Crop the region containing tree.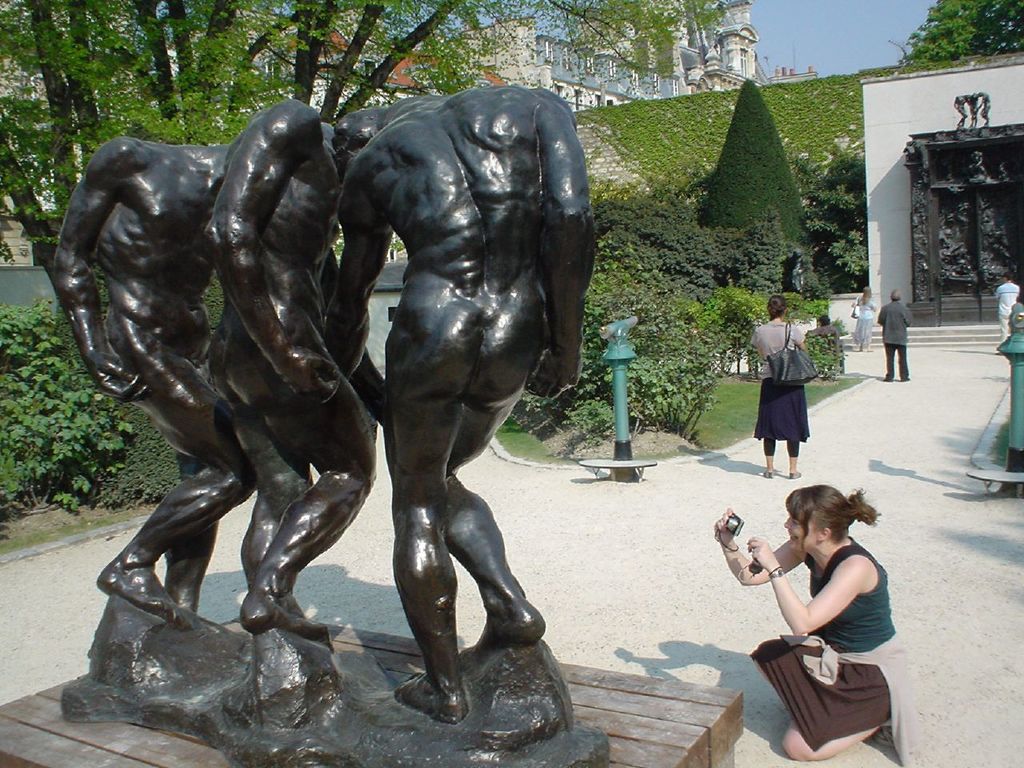
Crop region: locate(690, 76, 817, 285).
